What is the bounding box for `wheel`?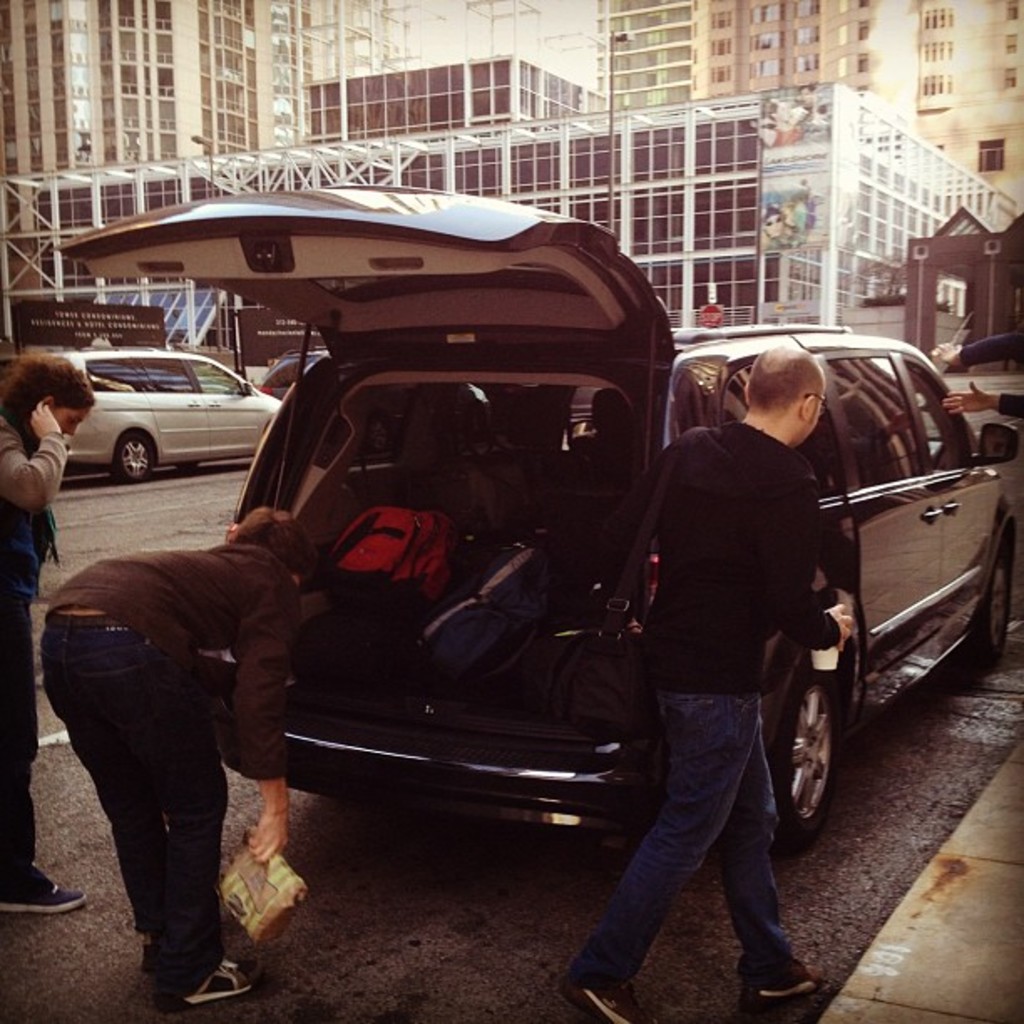
pyautogui.locateOnScreen(969, 540, 1016, 664).
